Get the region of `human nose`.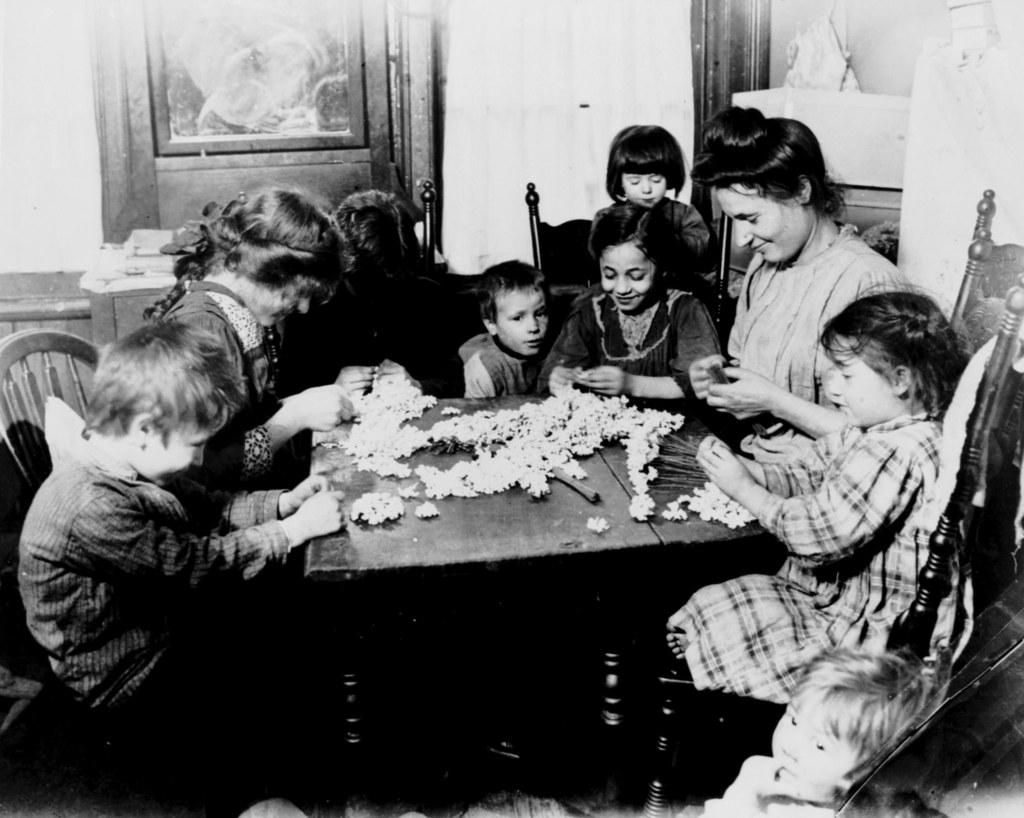
<bbox>192, 445, 202, 466</bbox>.
